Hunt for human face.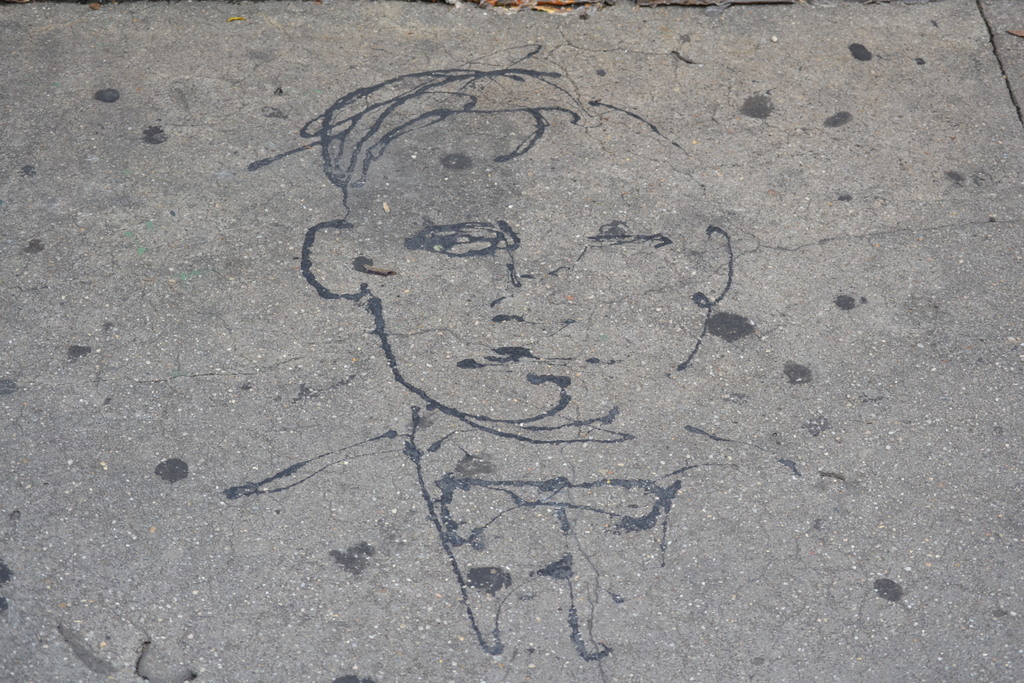
Hunted down at pyautogui.locateOnScreen(358, 108, 719, 423).
